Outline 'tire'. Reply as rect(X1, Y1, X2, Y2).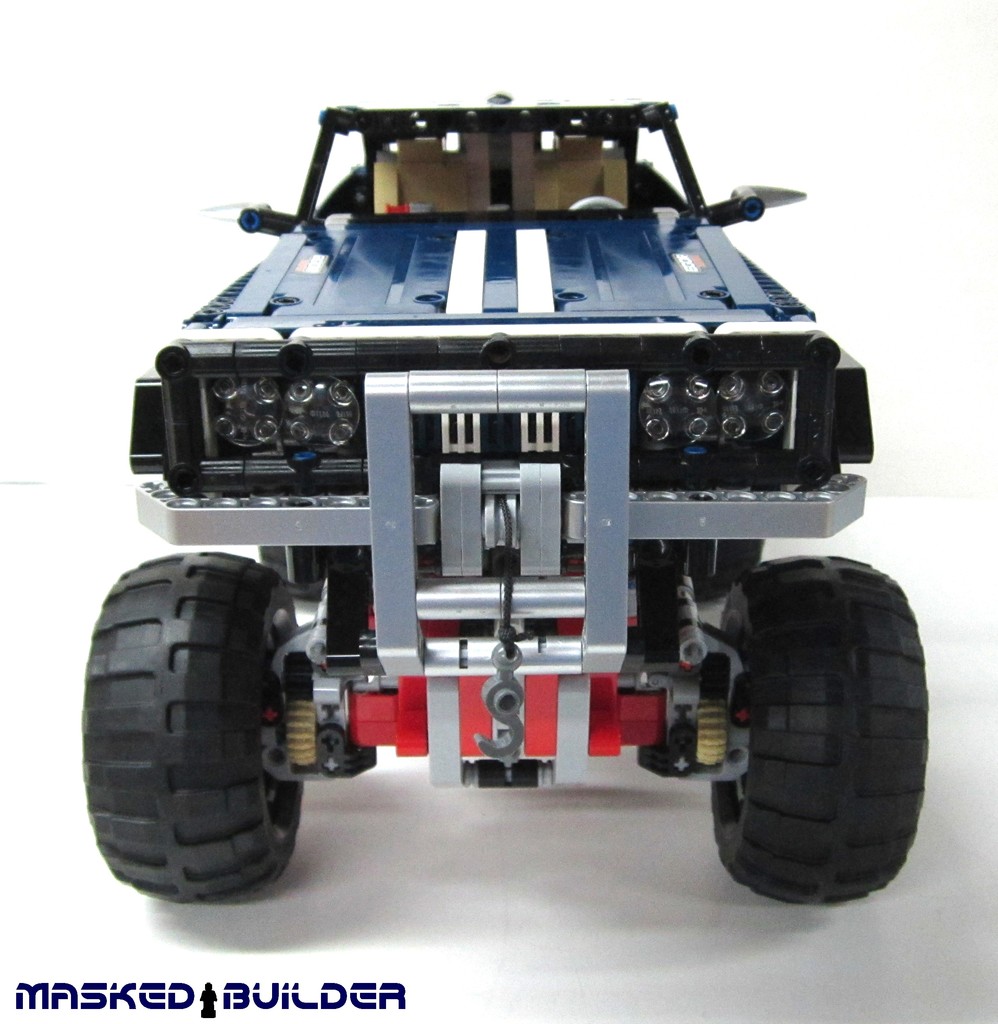
rect(78, 547, 302, 905).
